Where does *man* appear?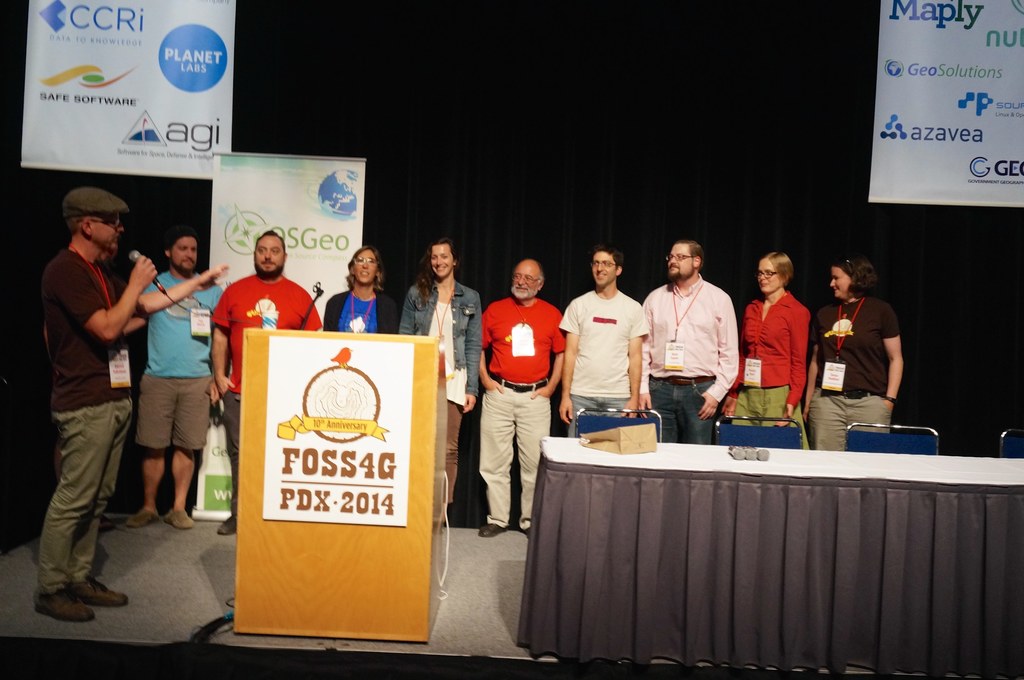
Appears at 465 249 570 528.
